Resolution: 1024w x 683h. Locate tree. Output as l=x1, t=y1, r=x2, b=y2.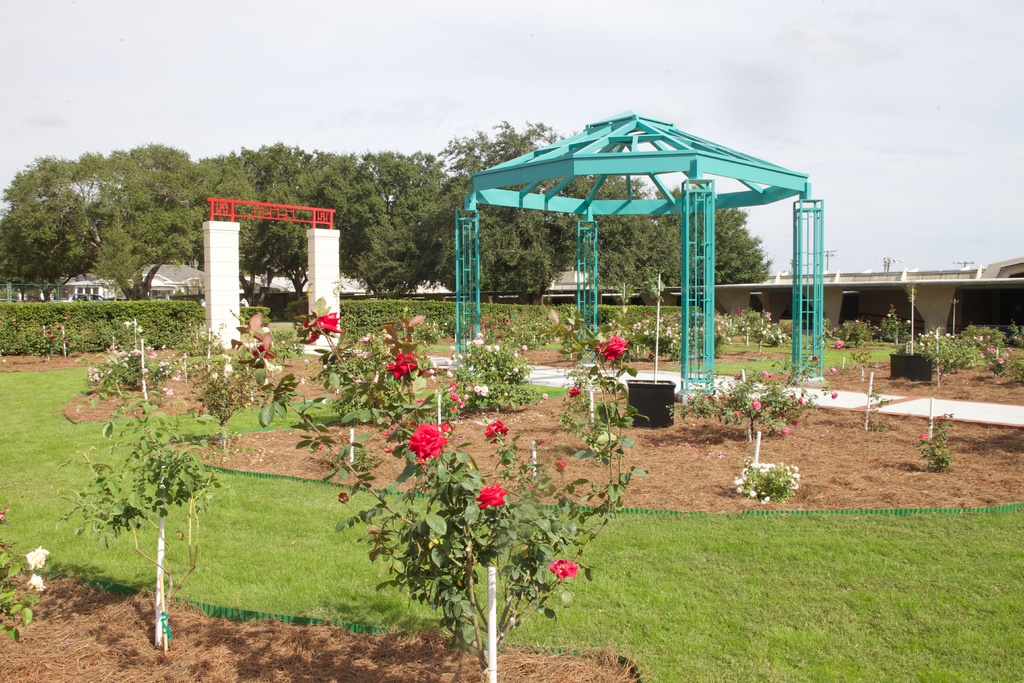
l=561, t=169, r=650, b=275.
